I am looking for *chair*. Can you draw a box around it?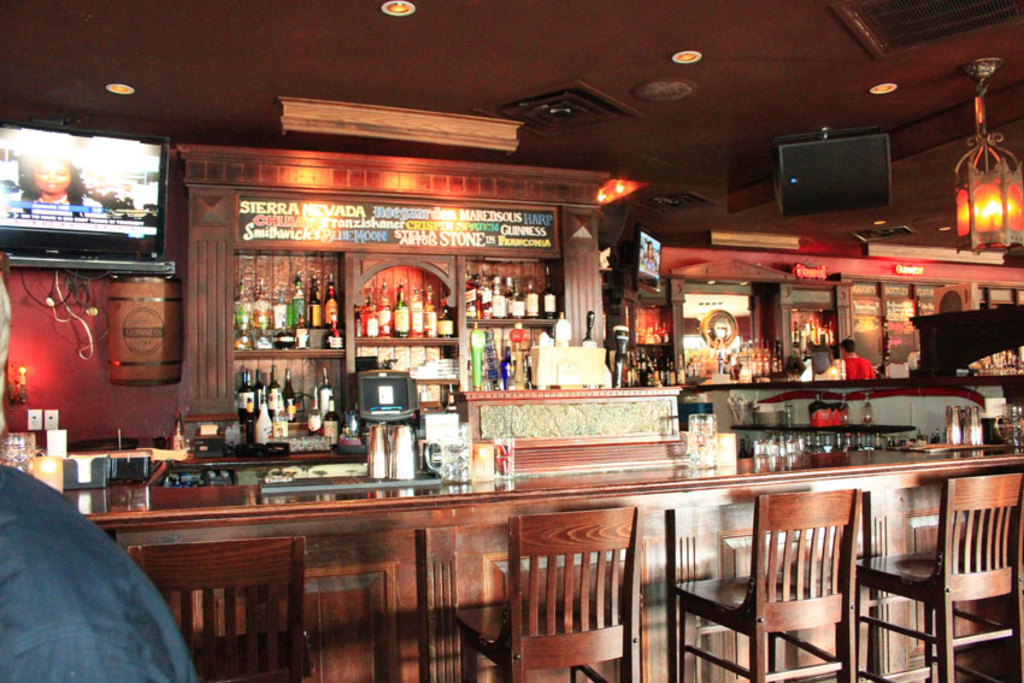
Sure, the bounding box is <box>124,531,311,682</box>.
